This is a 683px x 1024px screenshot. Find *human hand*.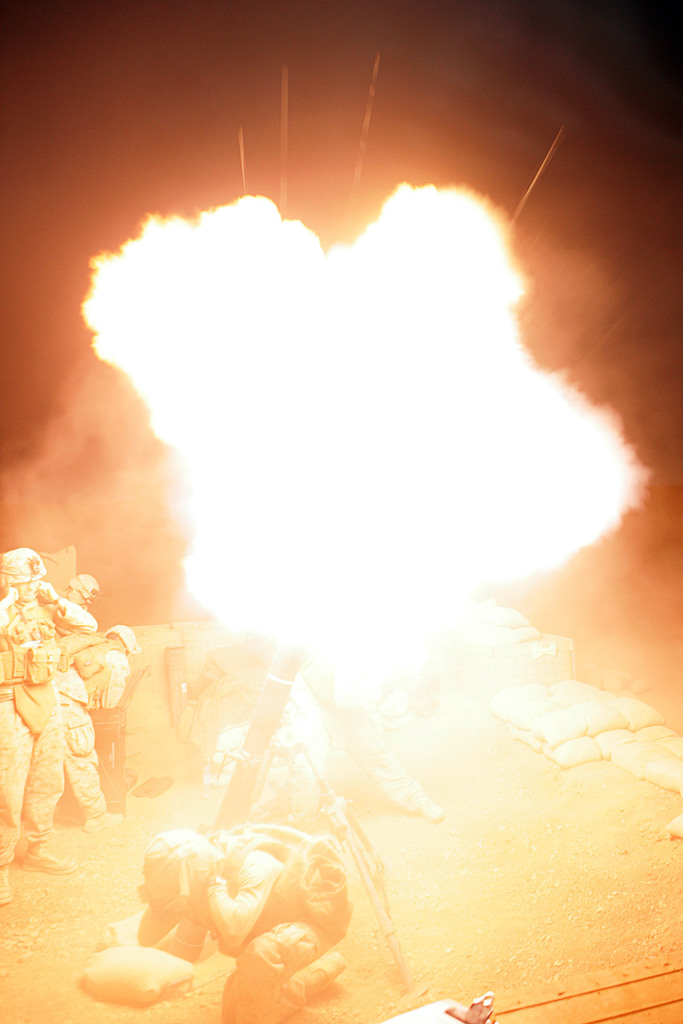
Bounding box: <region>67, 588, 82, 602</region>.
